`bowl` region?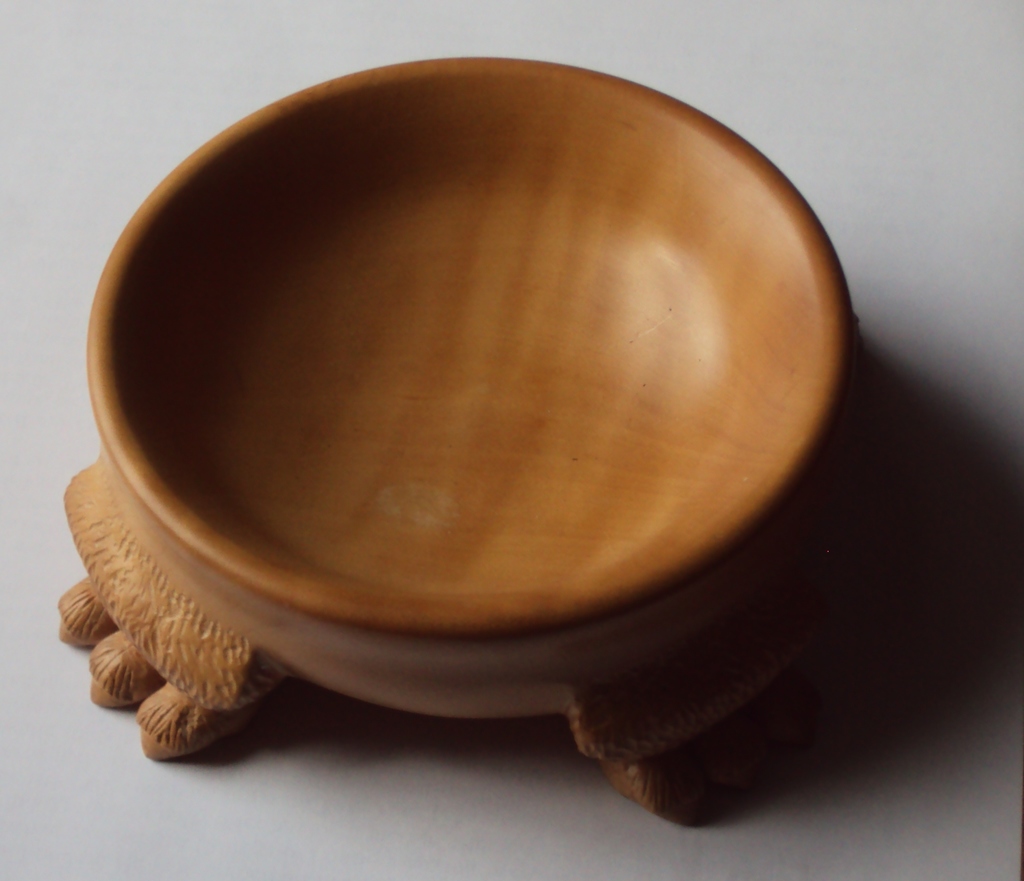
bbox=(36, 78, 872, 784)
